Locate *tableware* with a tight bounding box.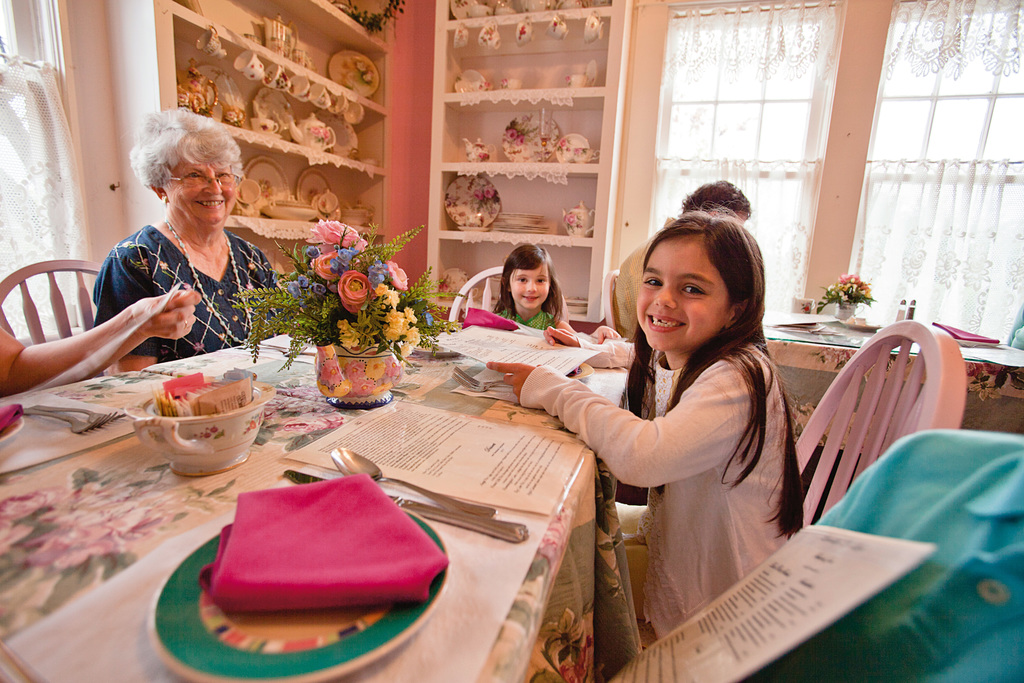
559, 199, 596, 238.
